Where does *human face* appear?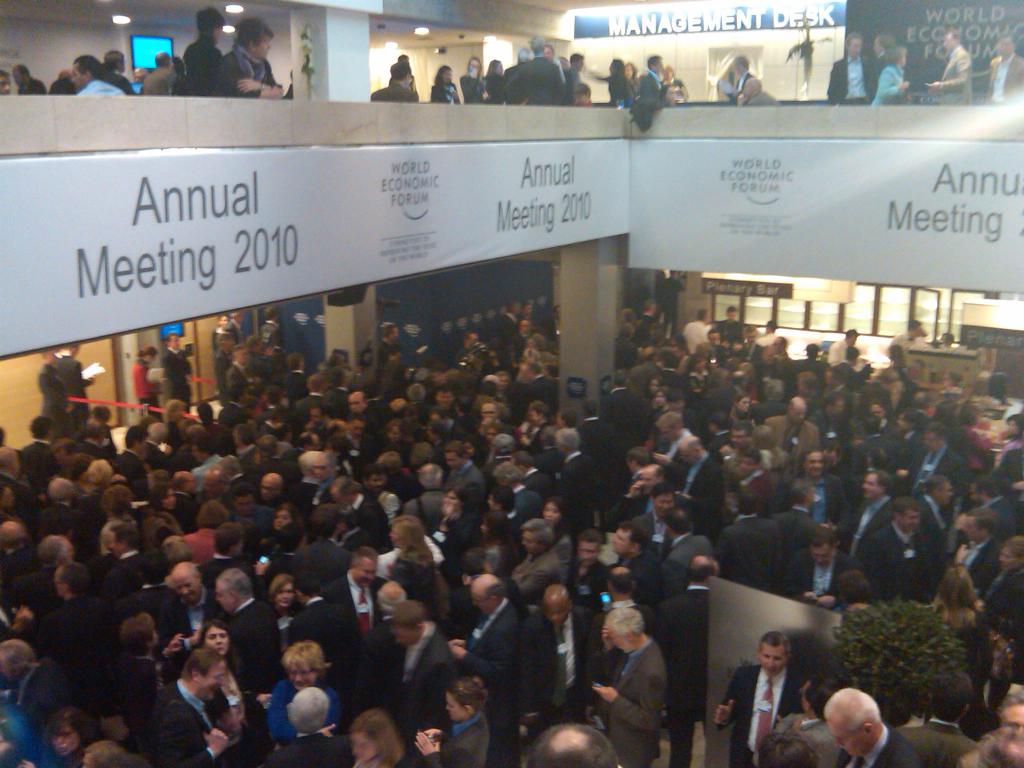
Appears at [left=204, top=626, right=228, bottom=656].
